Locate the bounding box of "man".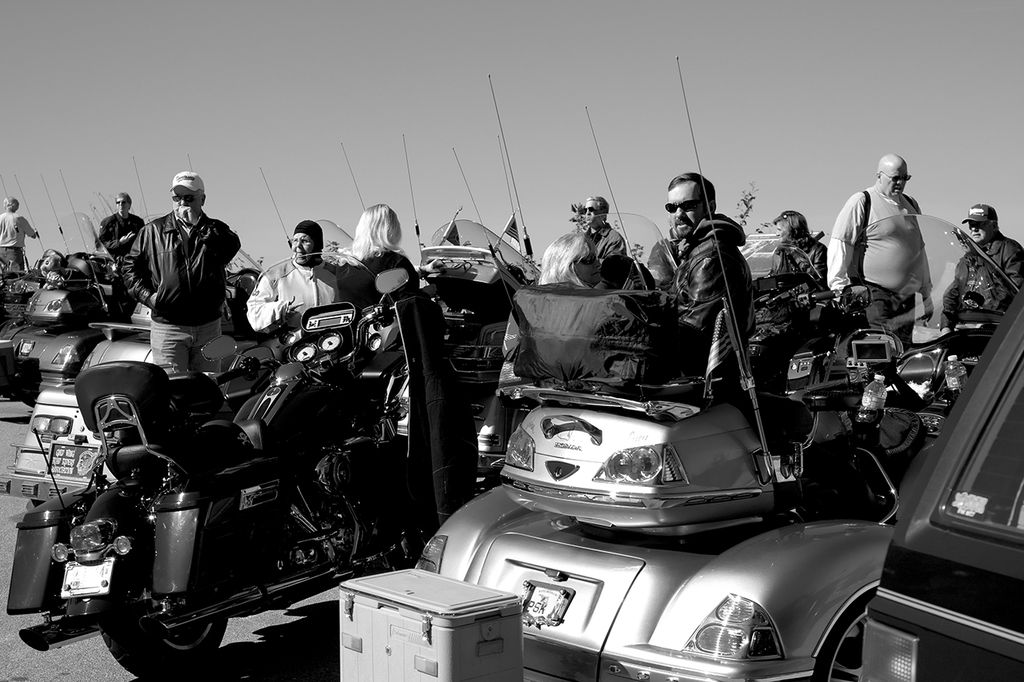
Bounding box: <bbox>657, 170, 753, 361</bbox>.
